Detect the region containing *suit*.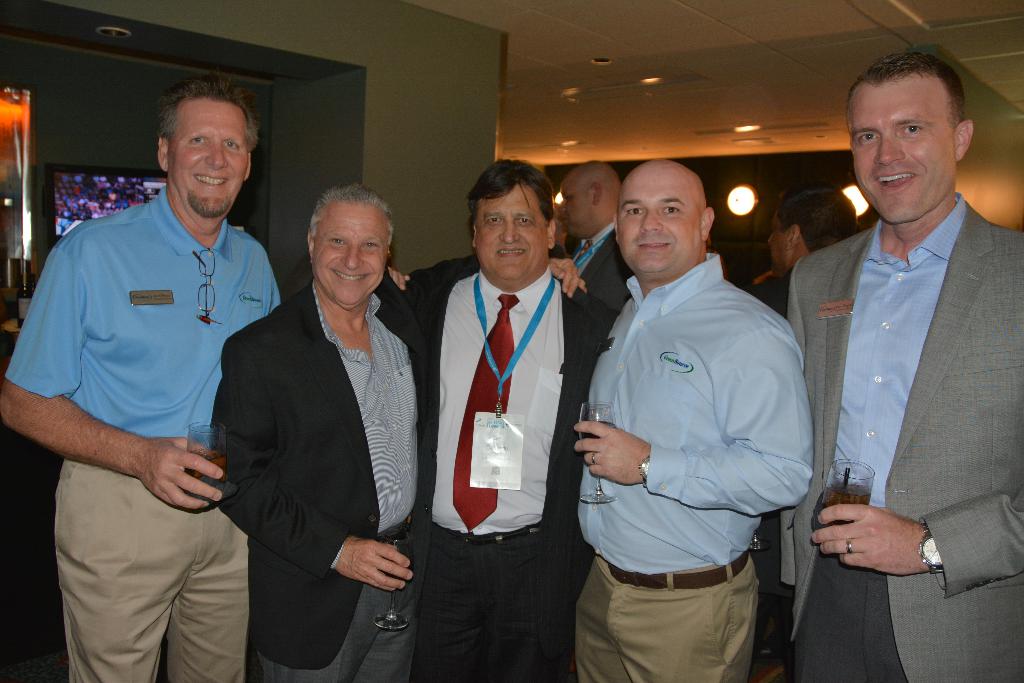
detection(395, 262, 620, 682).
